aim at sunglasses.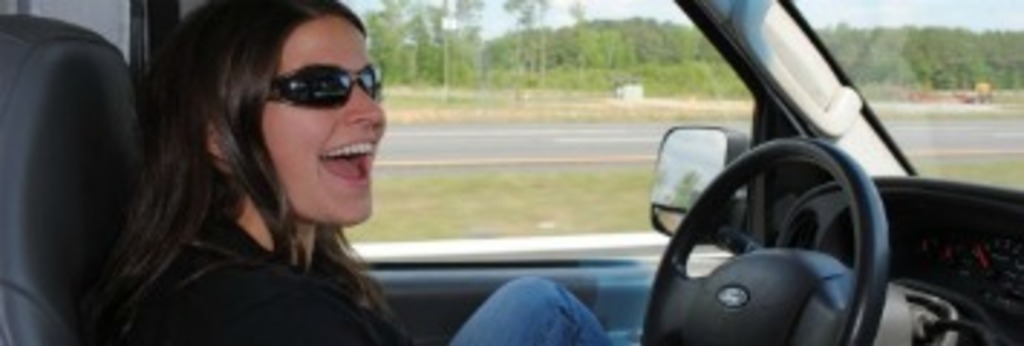
Aimed at bbox=(268, 58, 381, 115).
